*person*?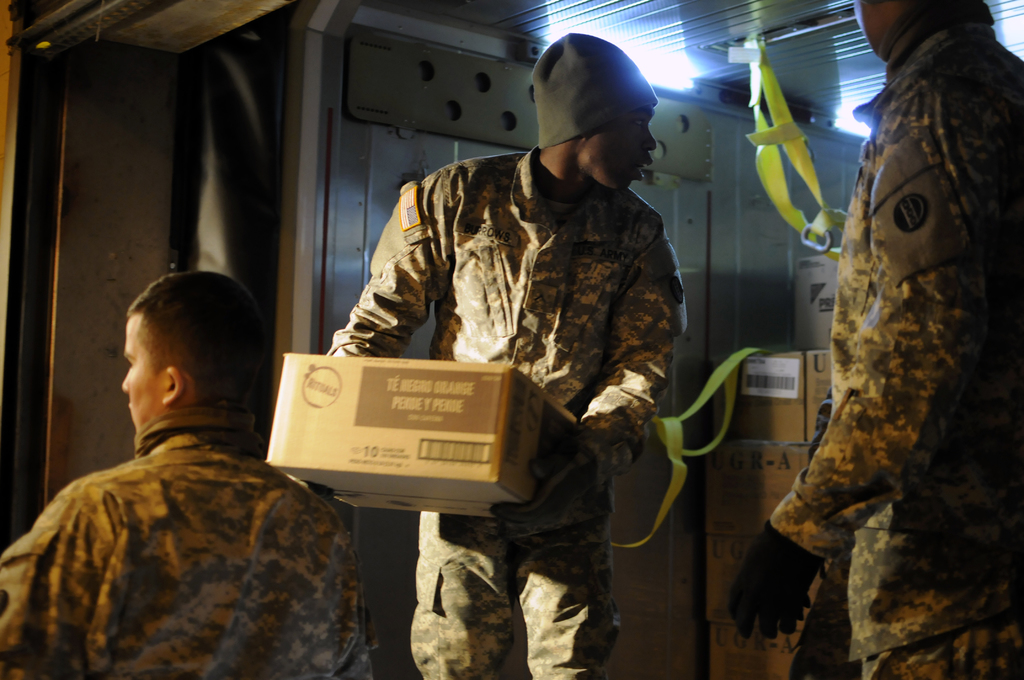
(left=765, top=0, right=1023, bottom=679)
